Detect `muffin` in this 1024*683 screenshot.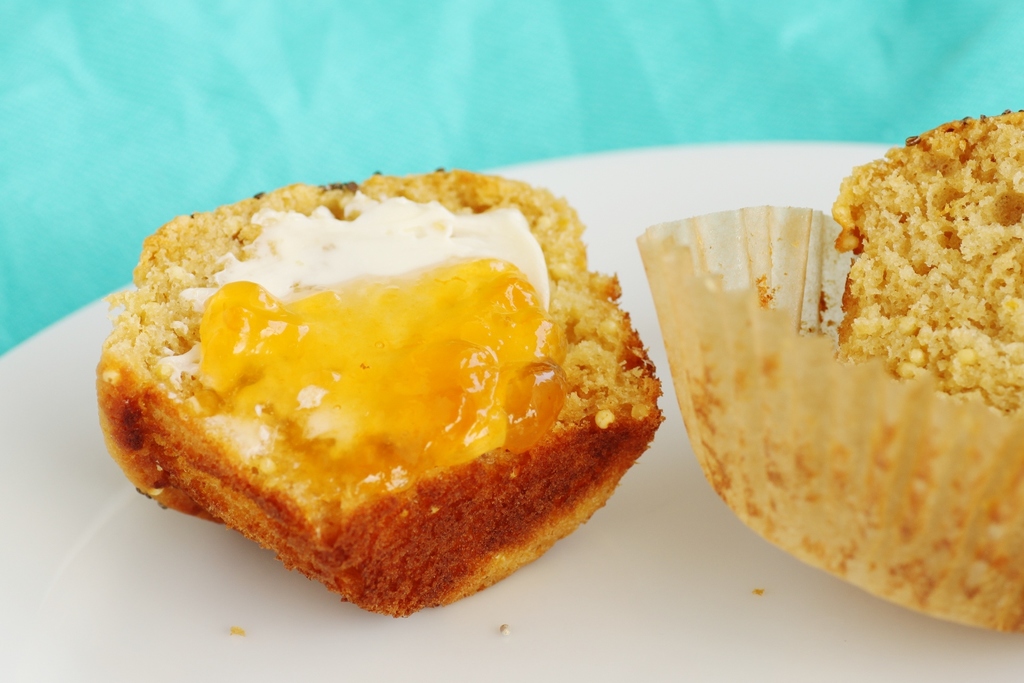
Detection: {"x1": 92, "y1": 162, "x2": 666, "y2": 612}.
